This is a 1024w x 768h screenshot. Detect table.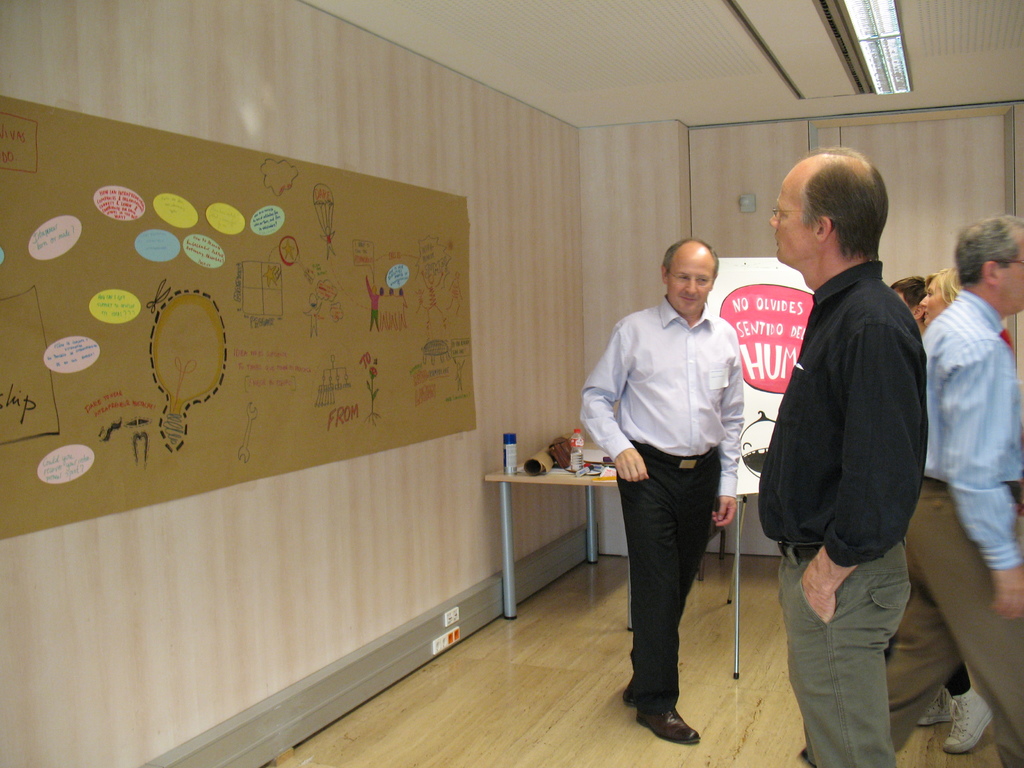
region(486, 438, 636, 637).
